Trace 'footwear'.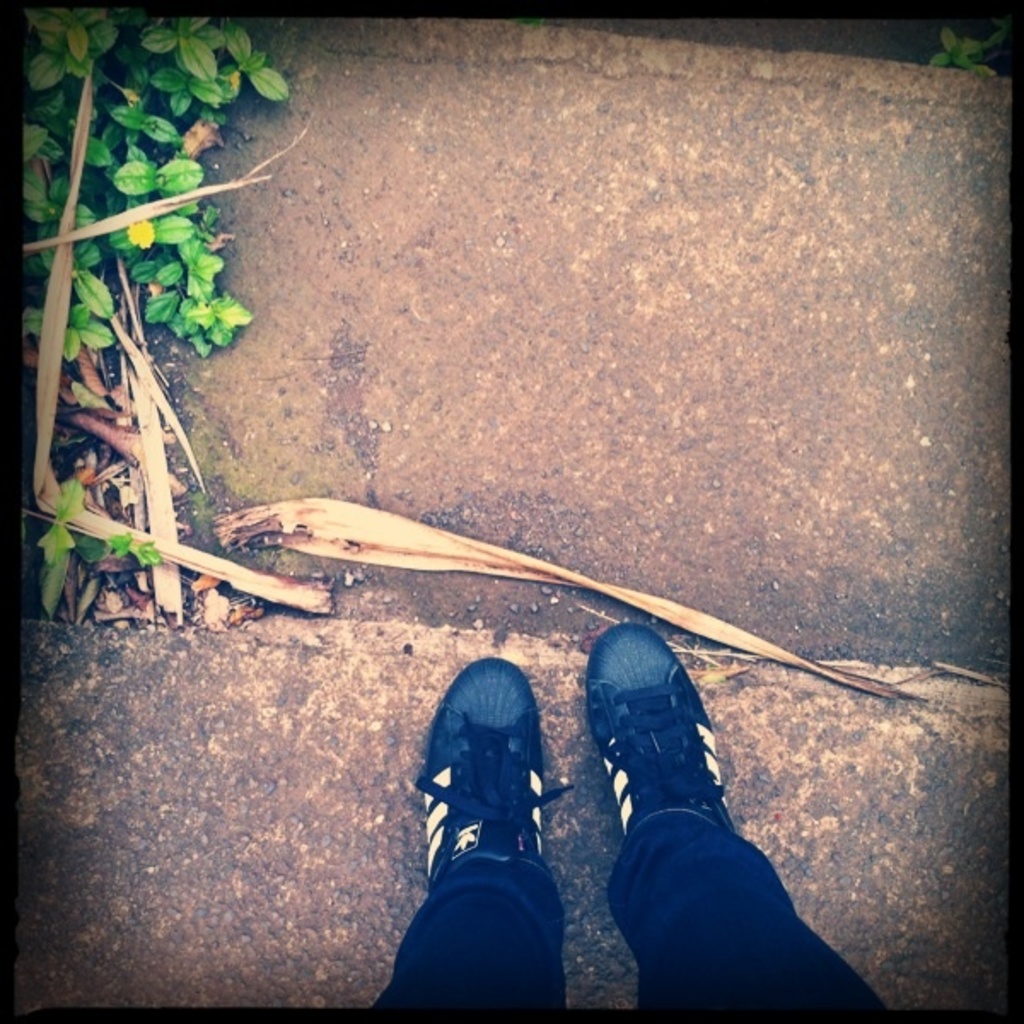
Traced to box(399, 660, 561, 973).
